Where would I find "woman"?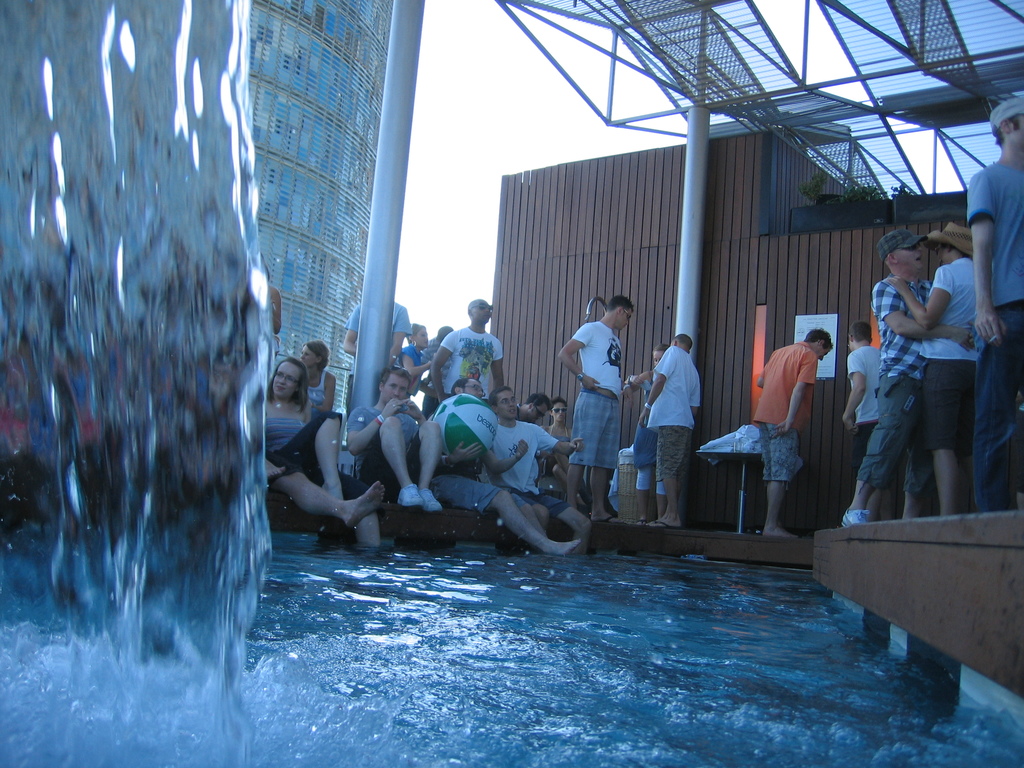
At bbox=(300, 341, 336, 410).
